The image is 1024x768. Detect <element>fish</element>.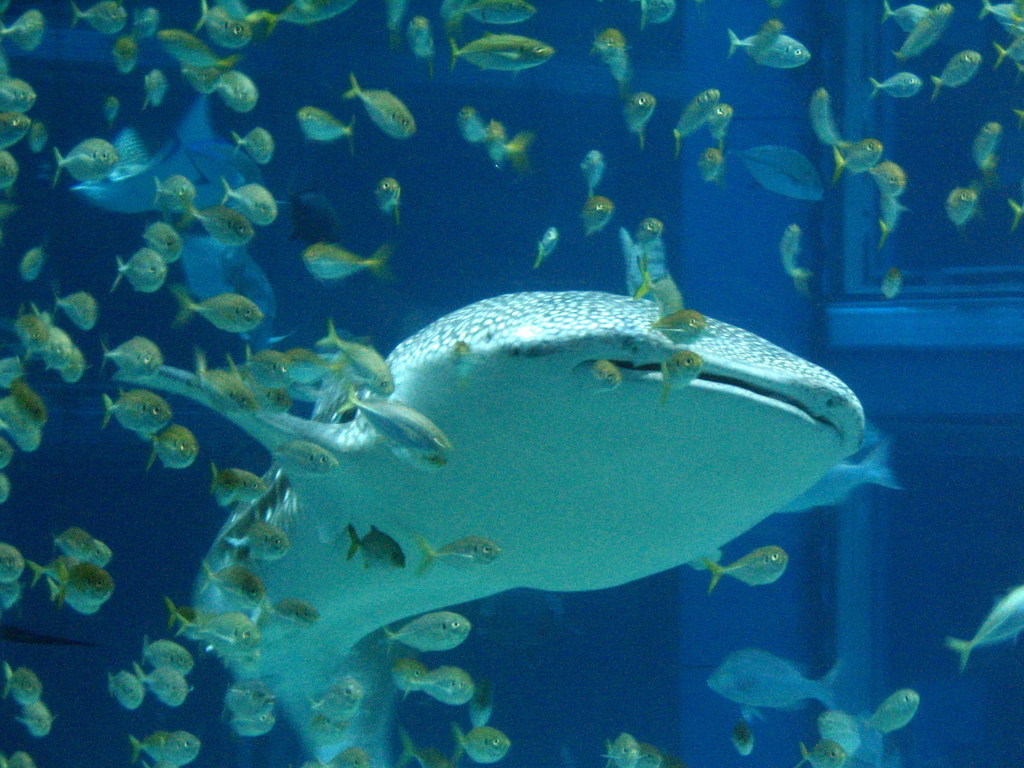
Detection: x1=440, y1=0, x2=532, y2=29.
